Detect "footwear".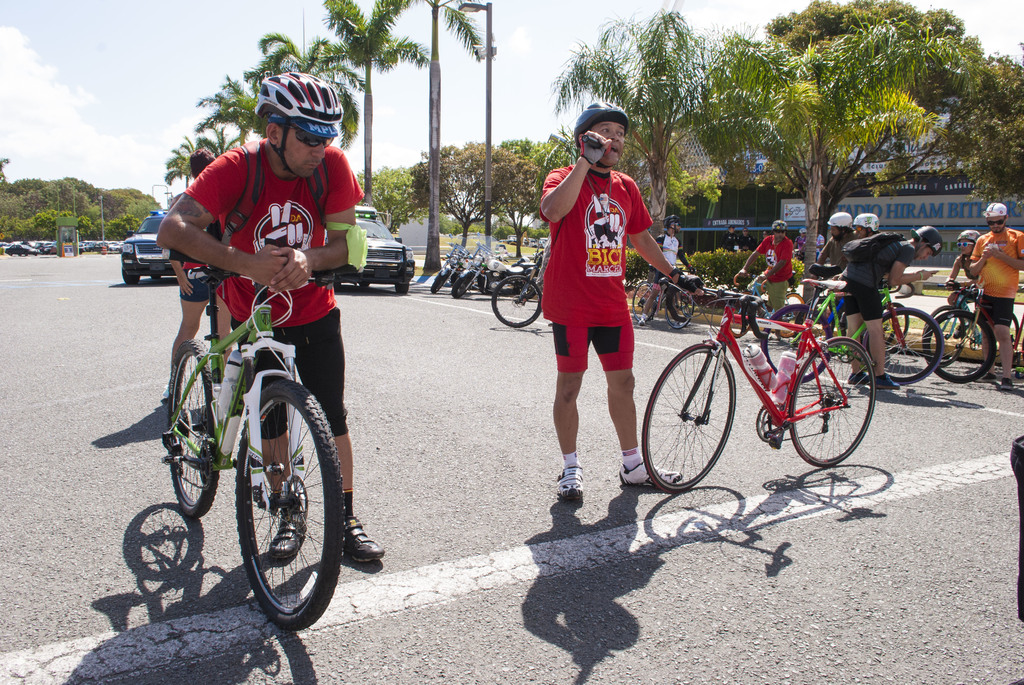
Detected at region(555, 465, 588, 506).
